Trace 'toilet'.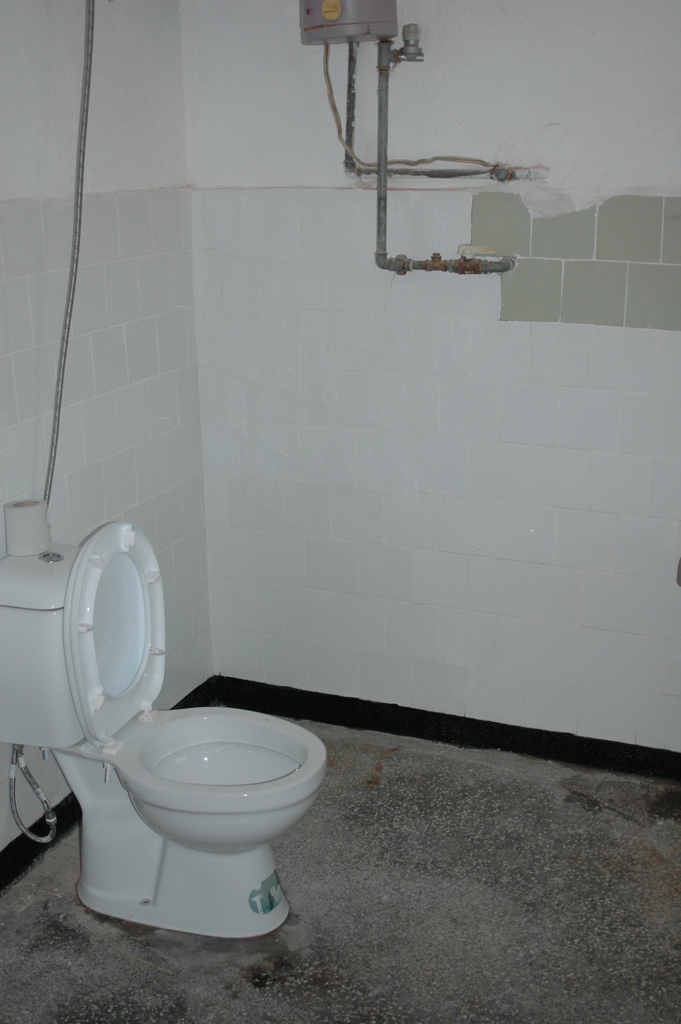
Traced to {"x1": 0, "y1": 495, "x2": 334, "y2": 975}.
